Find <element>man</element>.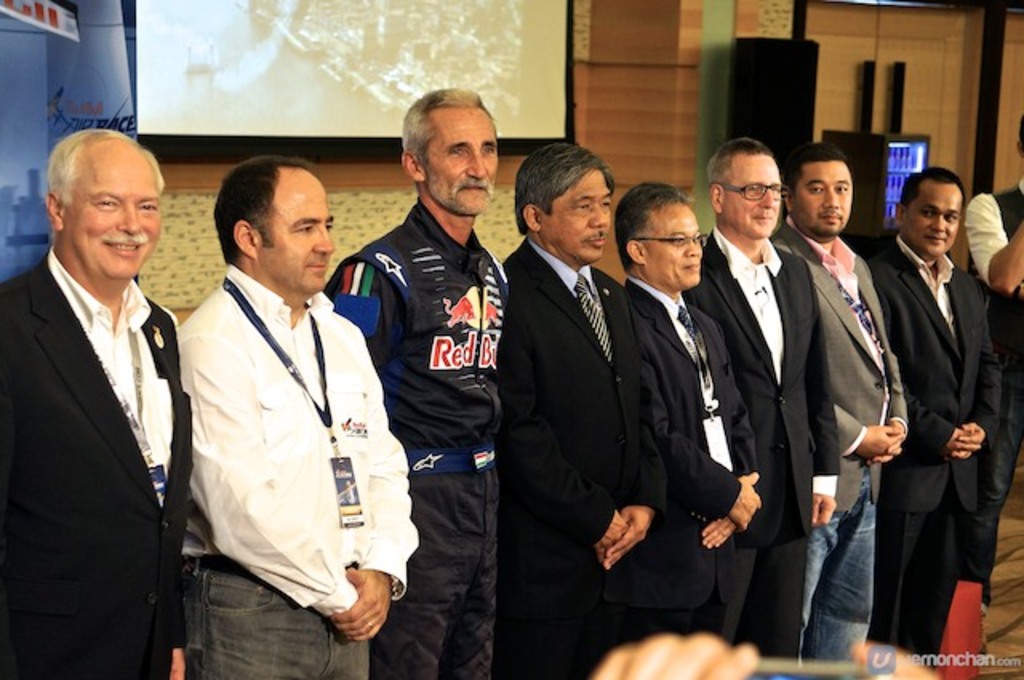
select_region(325, 88, 517, 678).
